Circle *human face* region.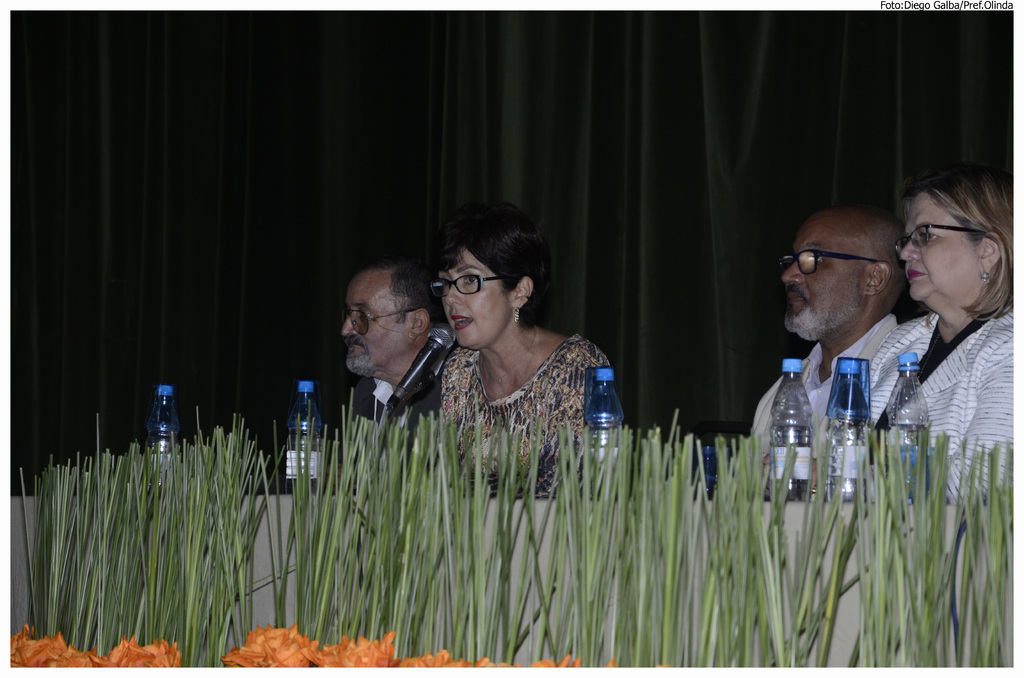
Region: box(780, 221, 858, 327).
